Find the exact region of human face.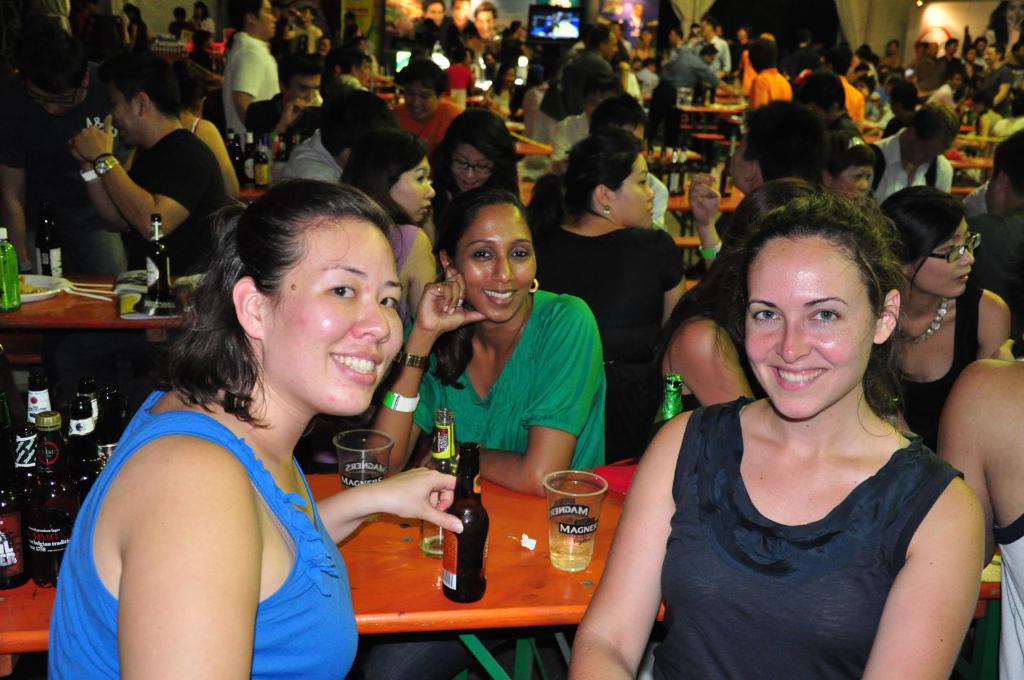
Exact region: bbox=[394, 150, 439, 221].
